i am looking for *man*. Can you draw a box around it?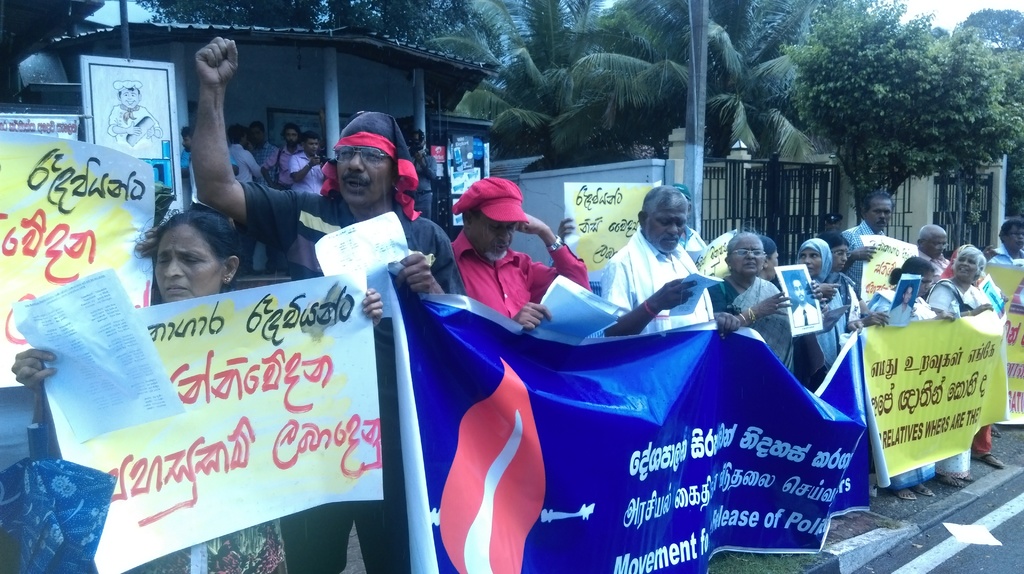
Sure, the bounding box is <box>984,210,1023,276</box>.
